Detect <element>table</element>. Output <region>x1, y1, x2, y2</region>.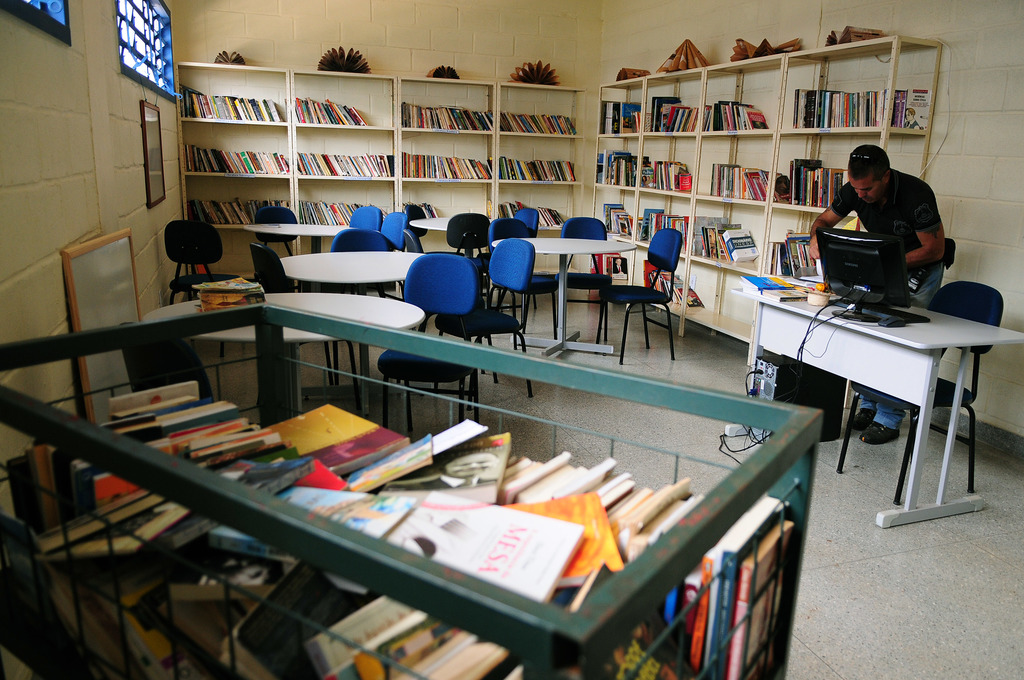
<region>756, 272, 1016, 506</region>.
